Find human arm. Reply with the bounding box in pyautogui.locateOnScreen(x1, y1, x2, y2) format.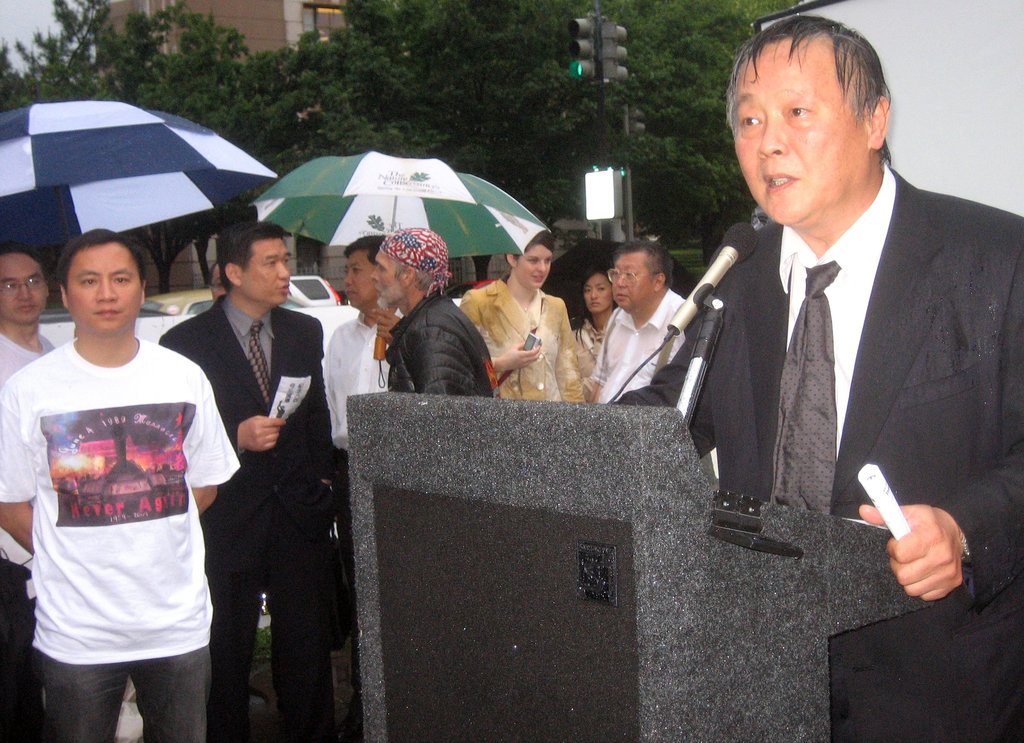
pyautogui.locateOnScreen(602, 273, 711, 446).
